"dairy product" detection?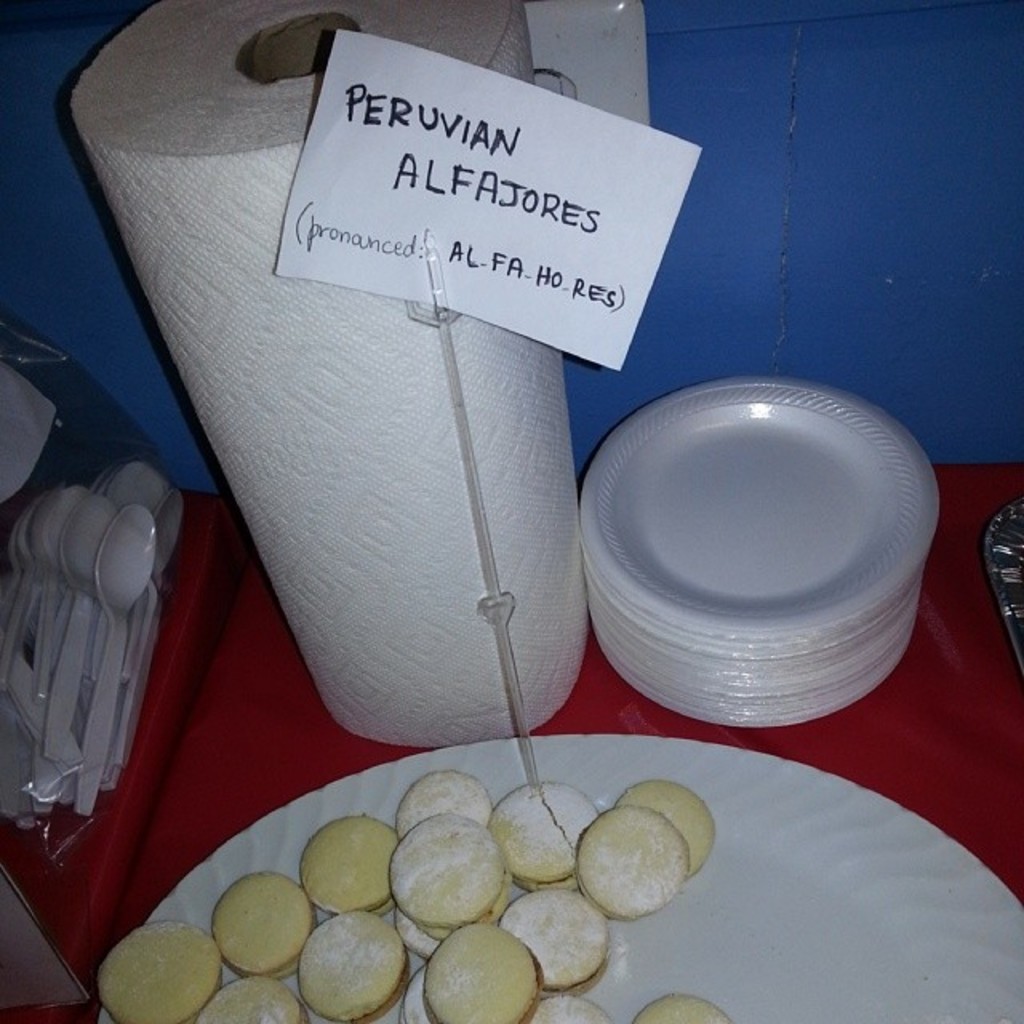
397,779,494,835
